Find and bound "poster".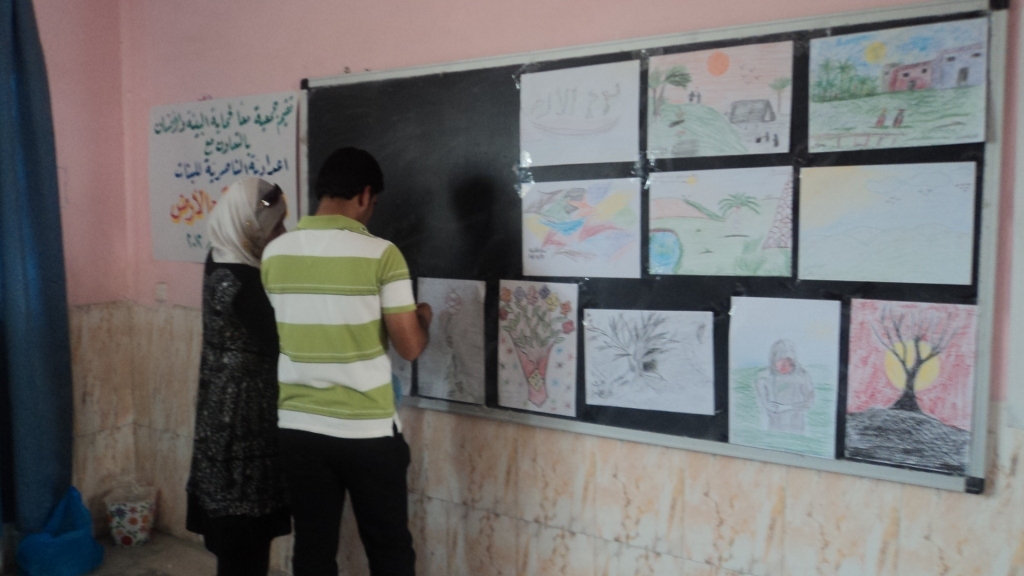
Bound: pyautogui.locateOnScreen(148, 90, 304, 256).
